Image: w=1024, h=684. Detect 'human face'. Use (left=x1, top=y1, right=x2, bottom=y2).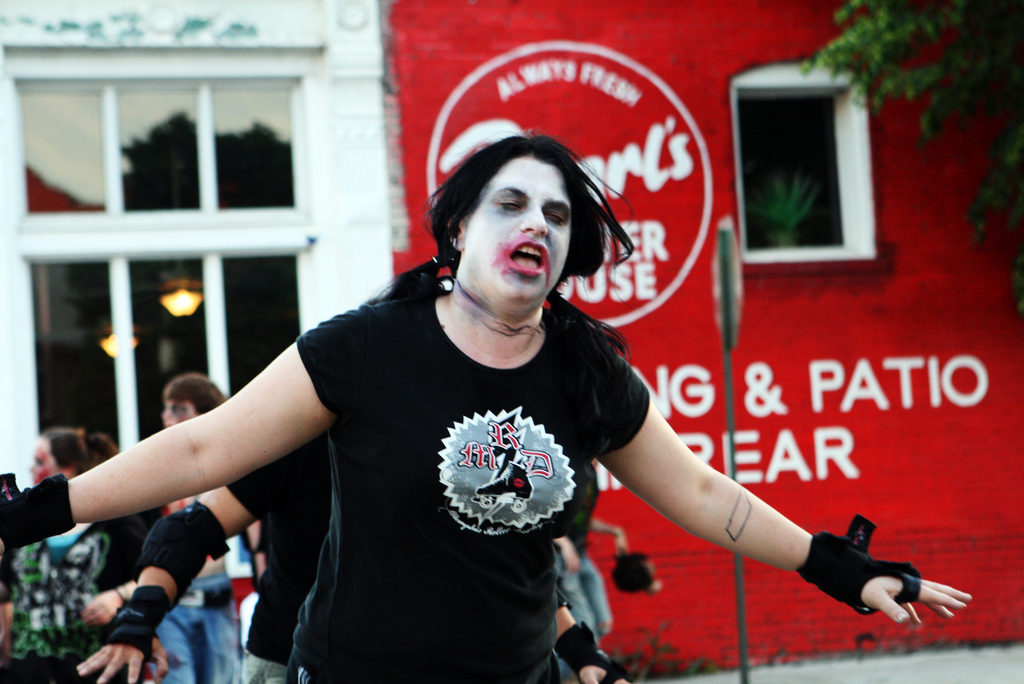
(left=461, top=153, right=572, bottom=314).
